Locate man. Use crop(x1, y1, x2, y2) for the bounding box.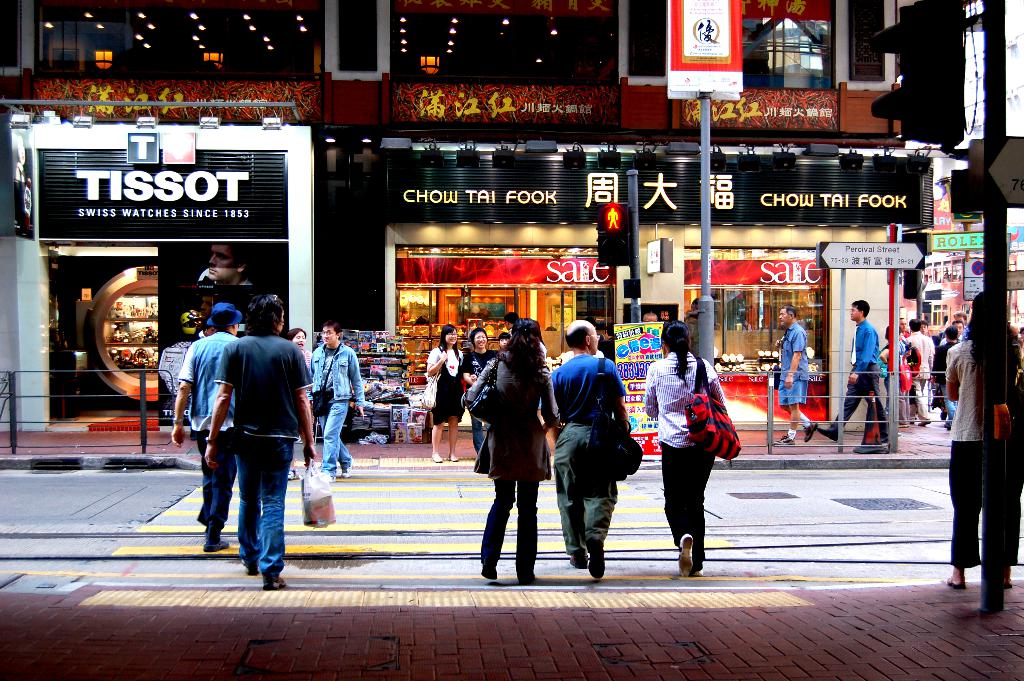
crop(201, 285, 323, 587).
